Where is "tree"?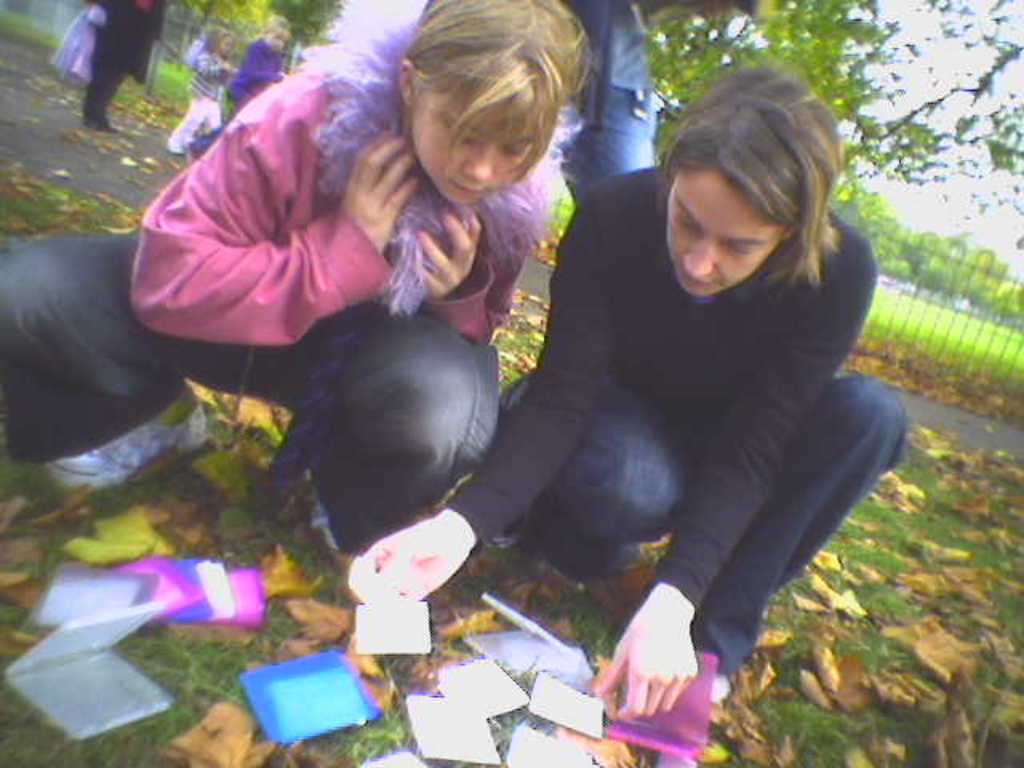
bbox=[842, 0, 1022, 248].
